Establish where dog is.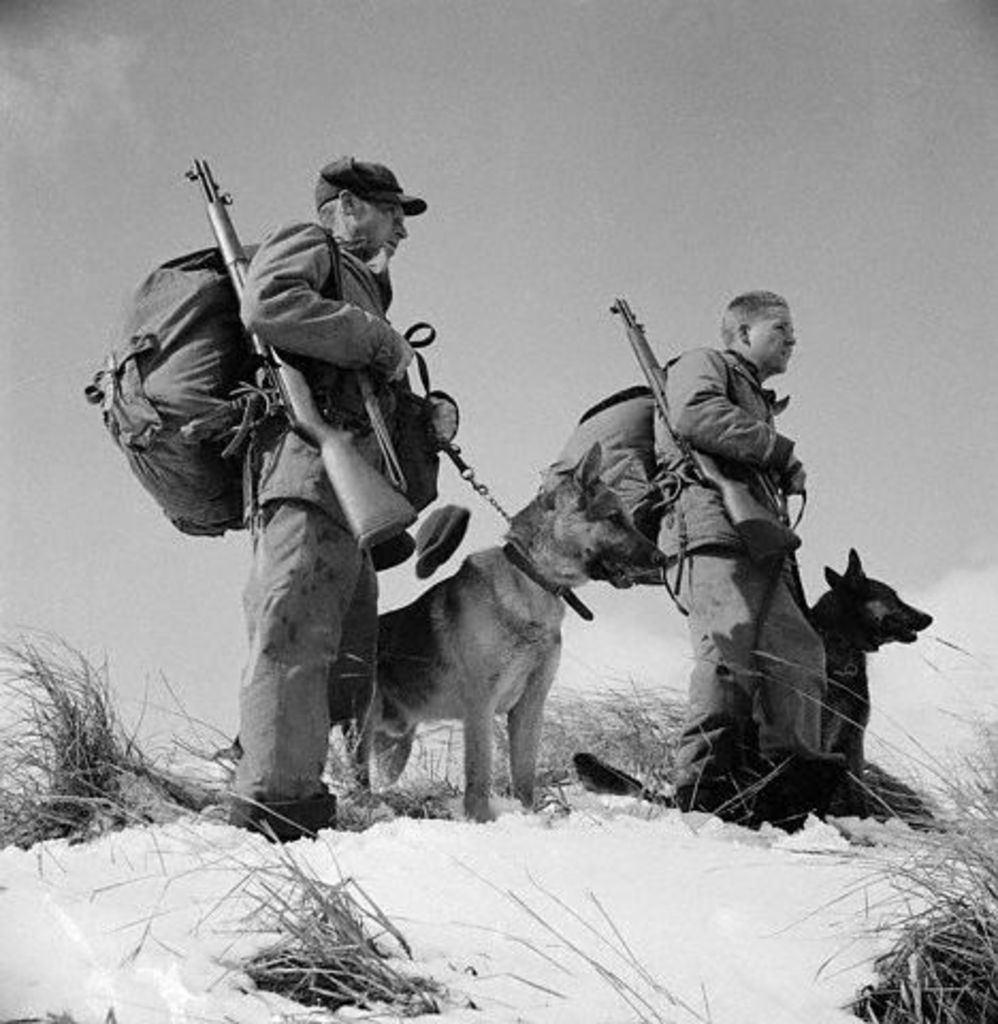
Established at box=[563, 546, 936, 838].
